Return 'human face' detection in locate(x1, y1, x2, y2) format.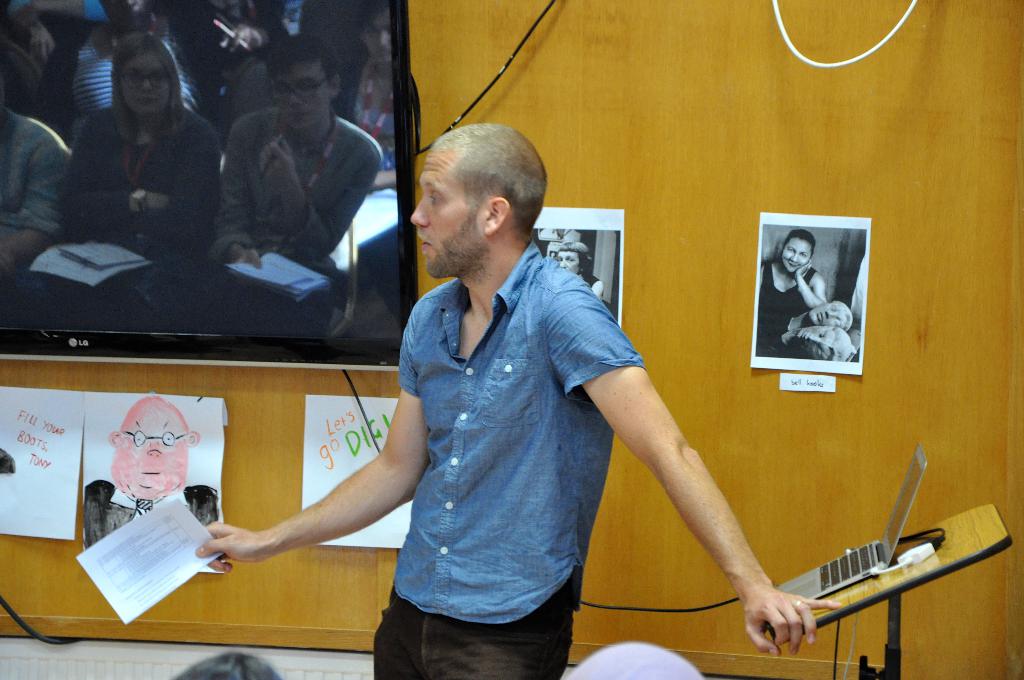
locate(122, 398, 182, 496).
